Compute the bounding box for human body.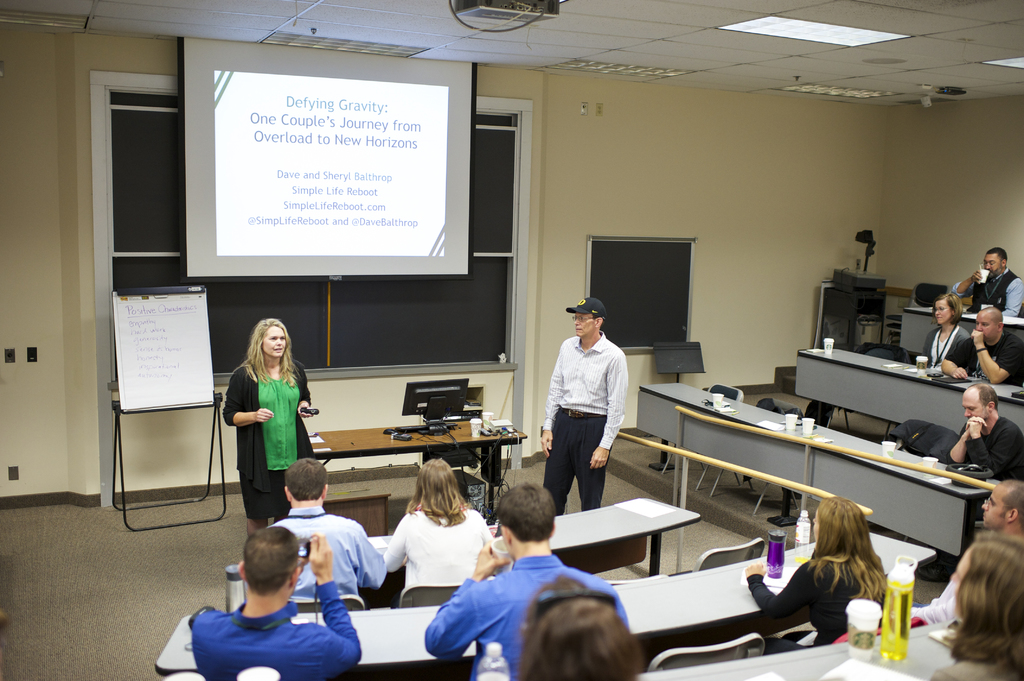
Rect(746, 497, 893, 654).
